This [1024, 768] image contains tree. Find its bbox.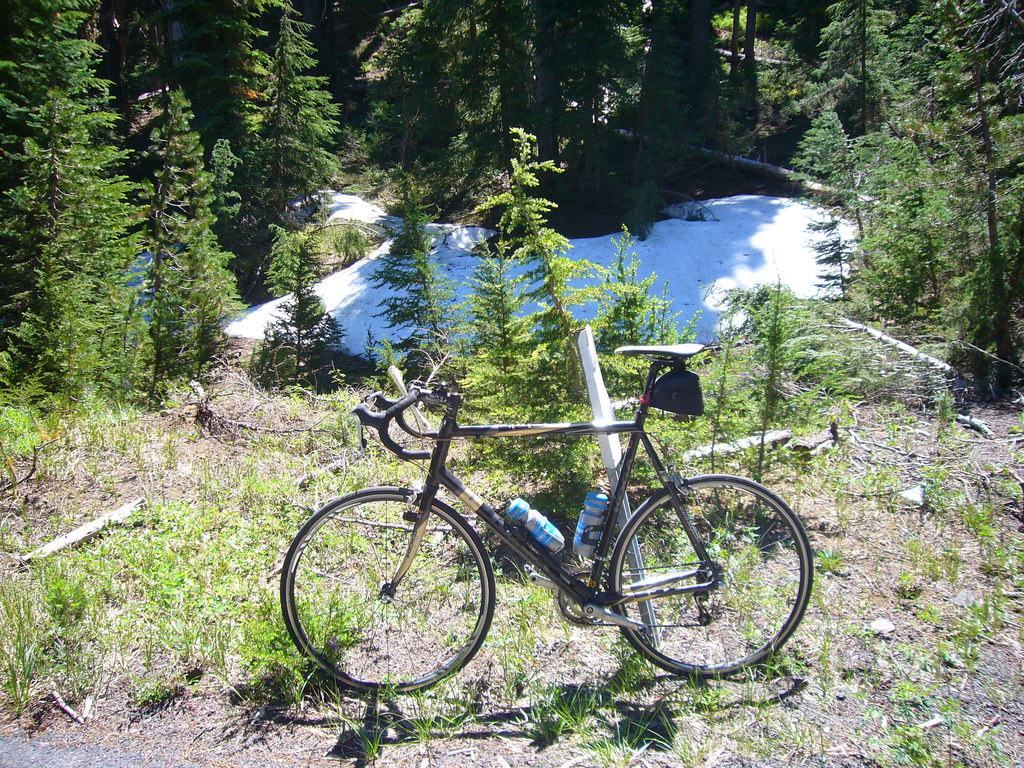
x1=241 y1=220 x2=355 y2=399.
